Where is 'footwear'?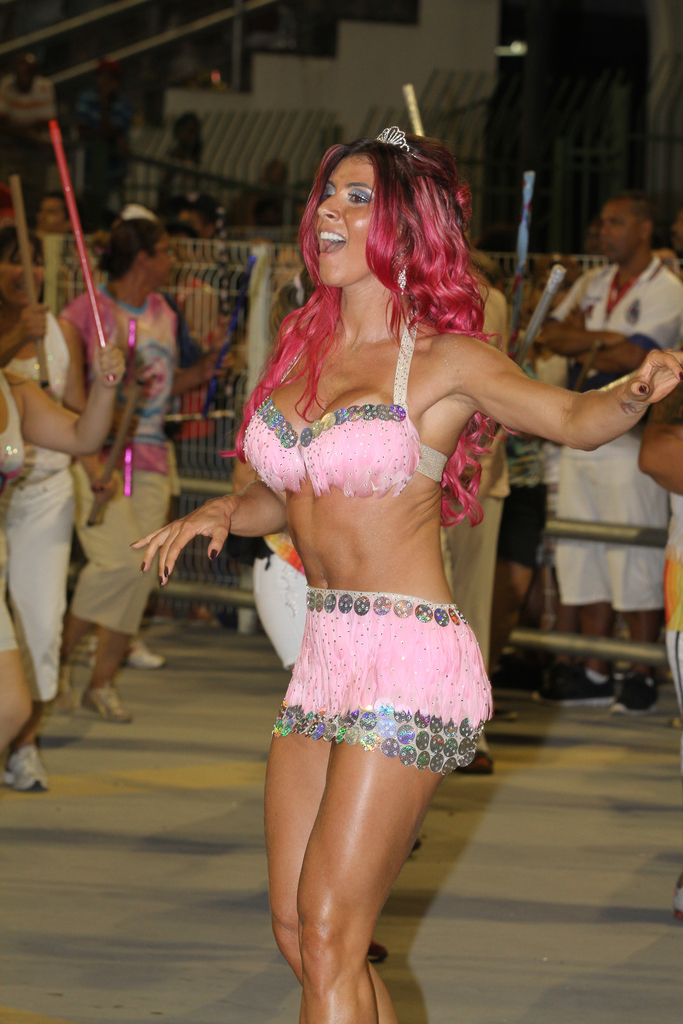
{"x1": 616, "y1": 671, "x2": 658, "y2": 715}.
